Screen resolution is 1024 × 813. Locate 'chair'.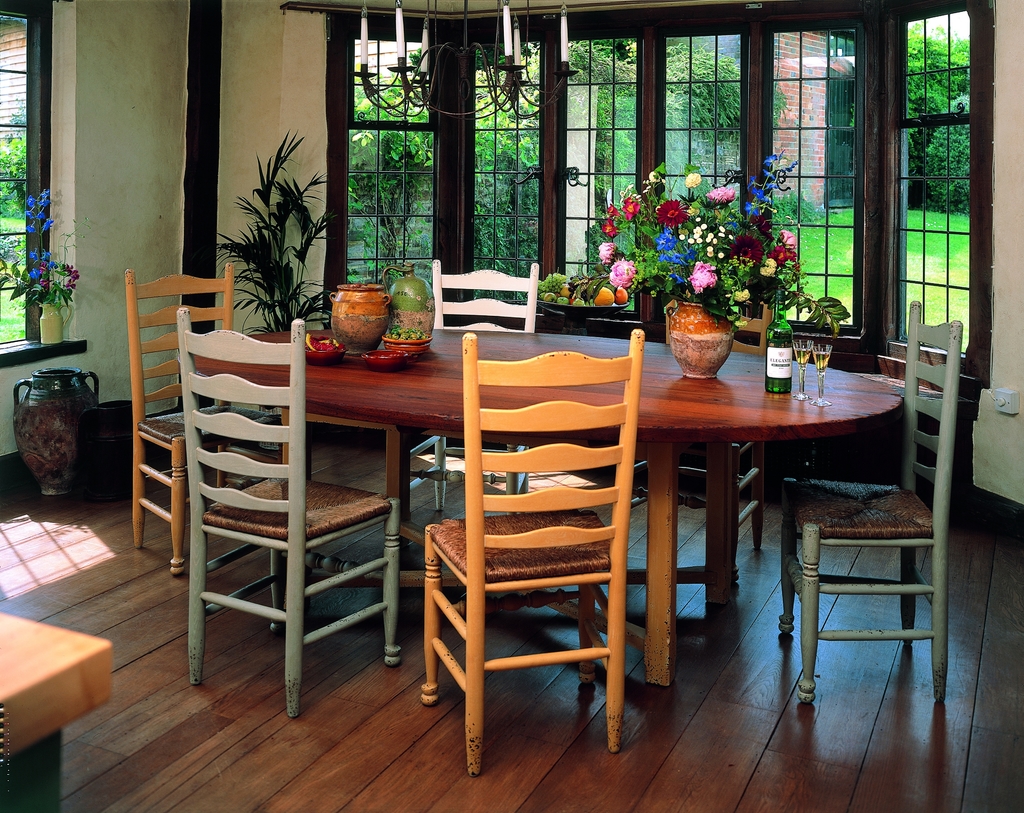
region(404, 259, 540, 500).
